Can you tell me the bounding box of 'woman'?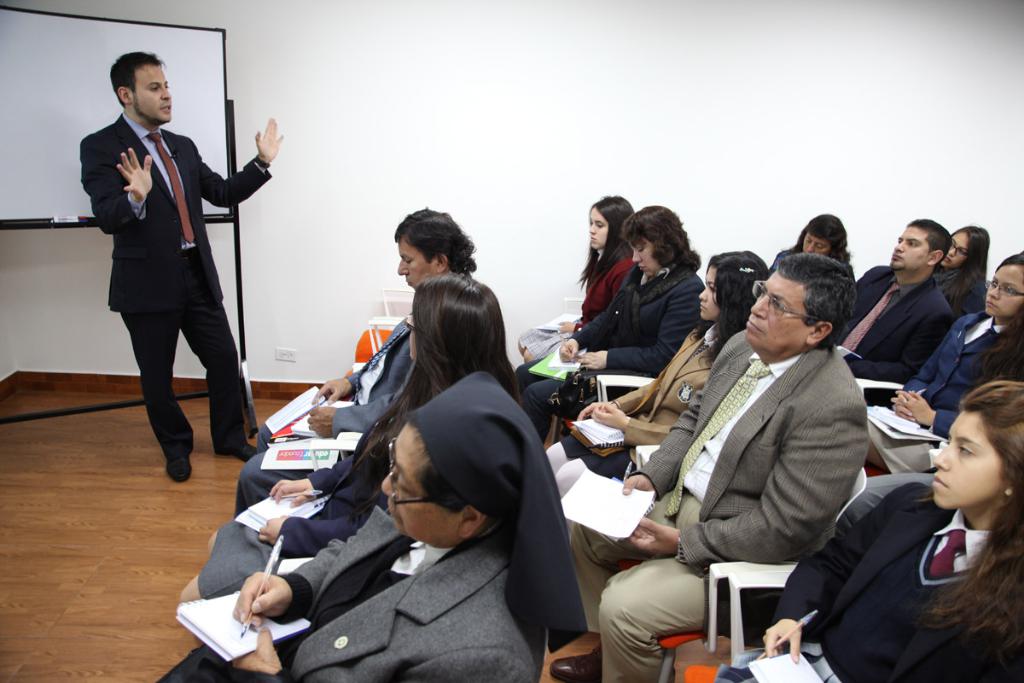
box(149, 370, 596, 682).
